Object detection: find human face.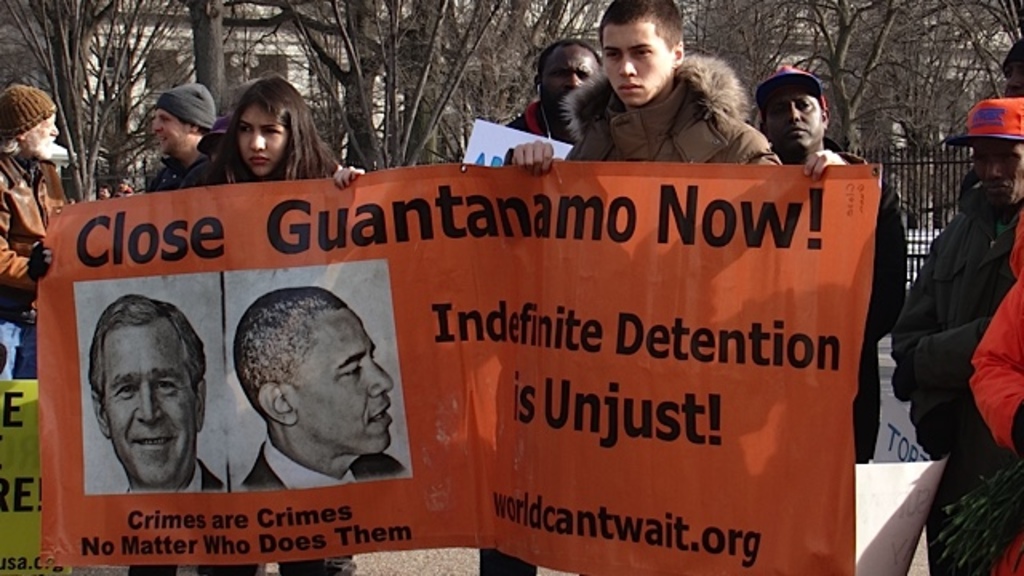
296, 309, 395, 451.
